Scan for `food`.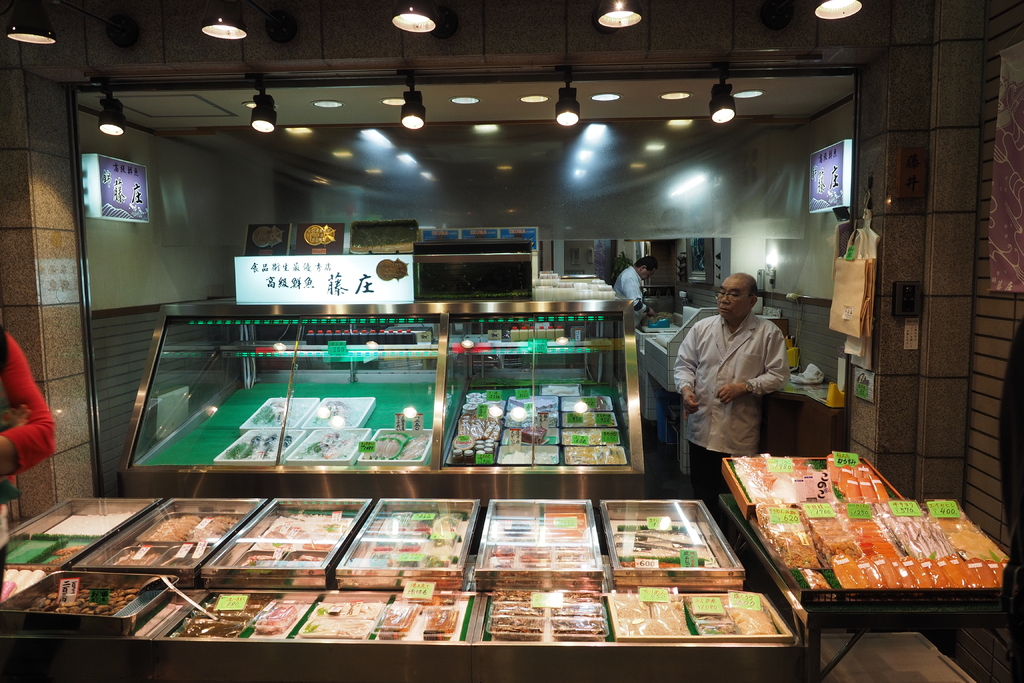
Scan result: box(499, 446, 556, 465).
